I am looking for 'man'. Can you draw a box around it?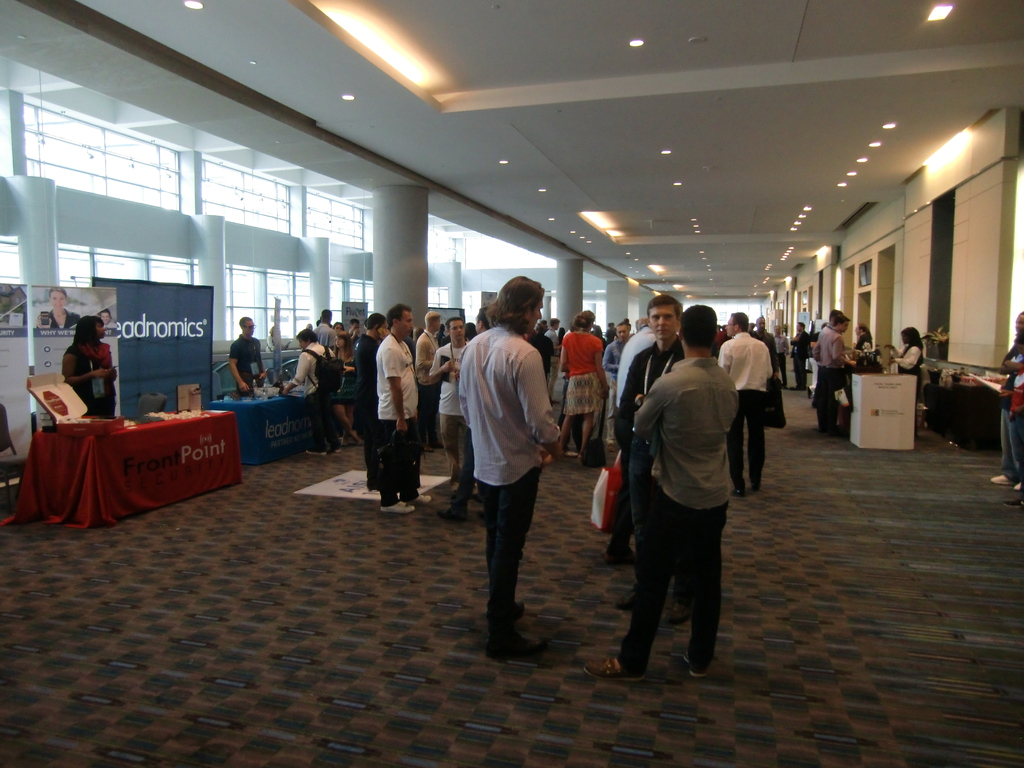
Sure, the bounding box is (717, 312, 772, 496).
